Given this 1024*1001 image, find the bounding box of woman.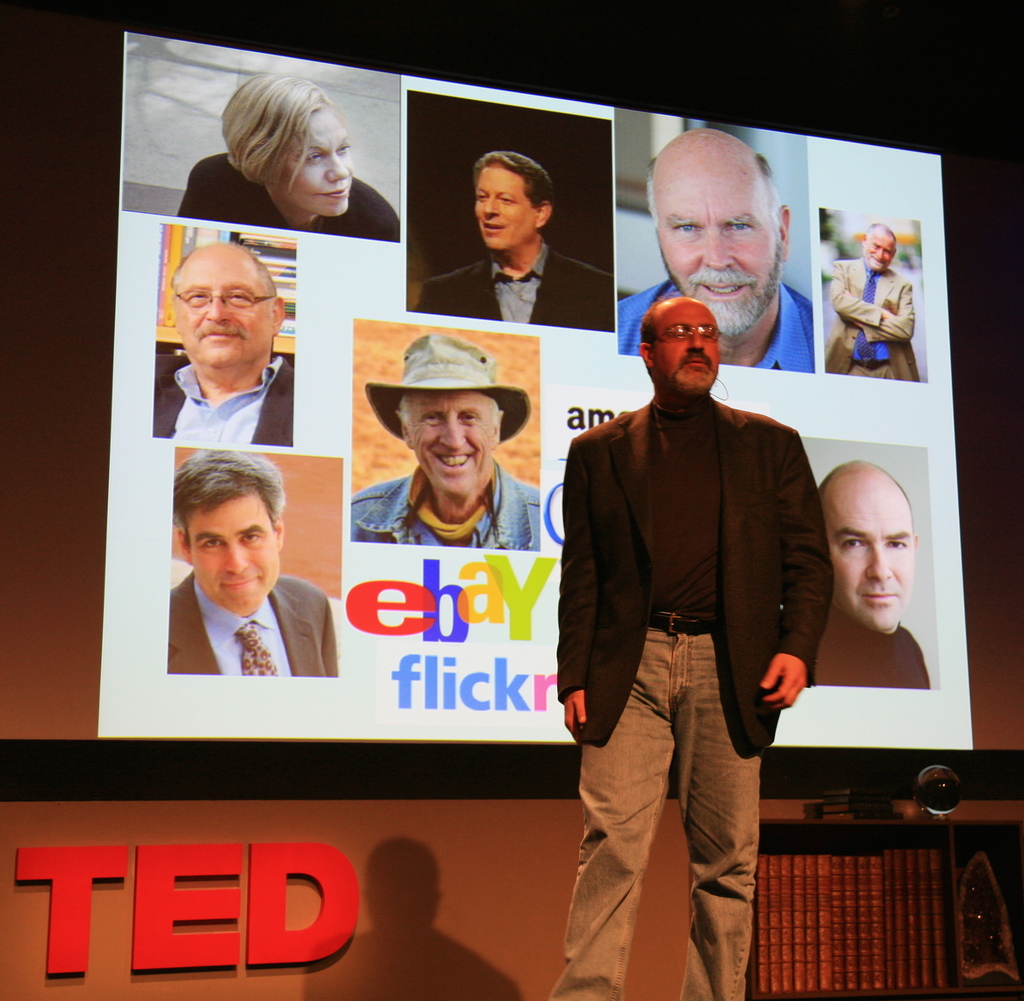
[left=209, top=104, right=386, bottom=232].
